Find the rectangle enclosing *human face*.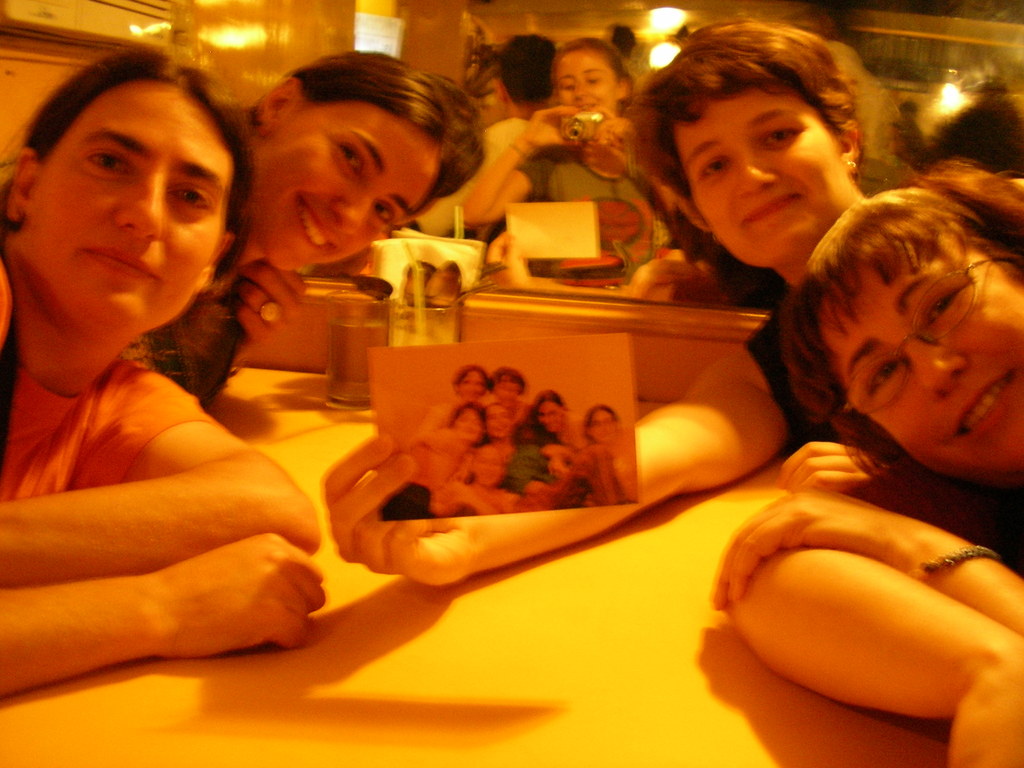
x1=536 y1=398 x2=566 y2=433.
